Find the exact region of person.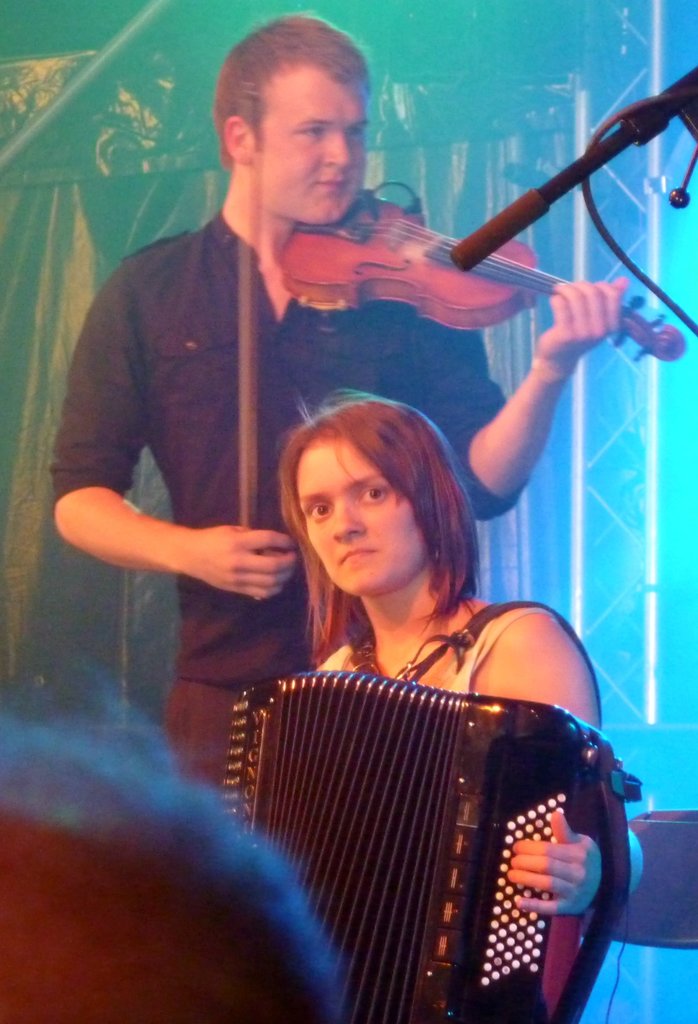
Exact region: {"left": 0, "top": 664, "right": 338, "bottom": 1023}.
